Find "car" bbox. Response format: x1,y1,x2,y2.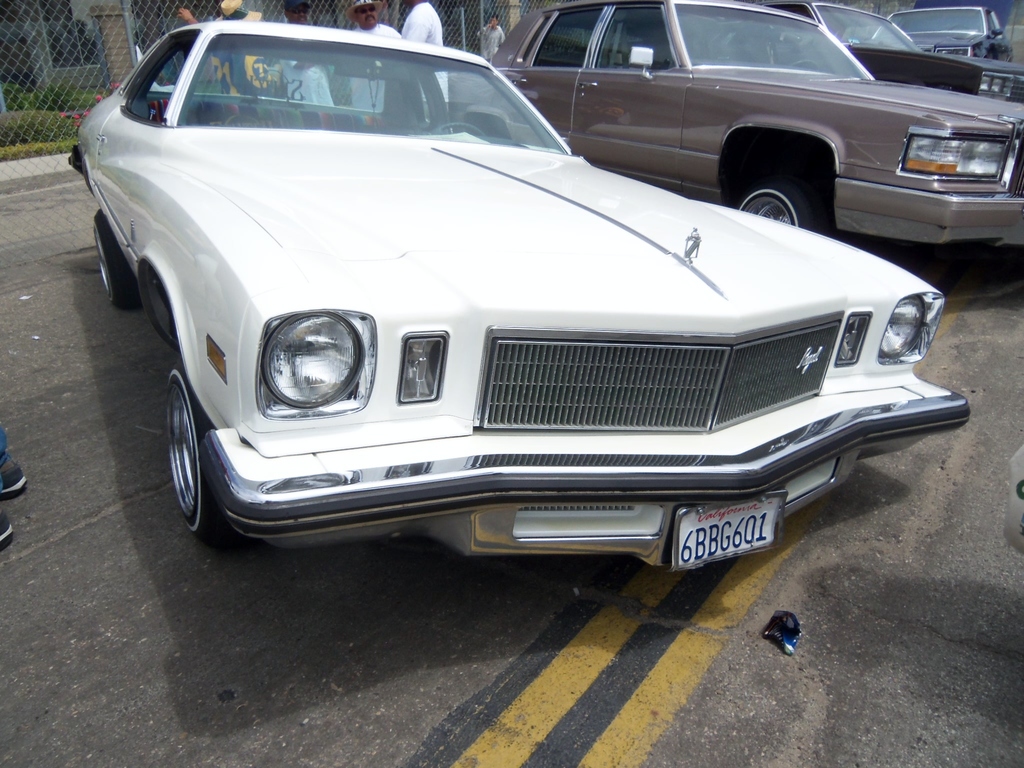
1004,445,1023,557.
